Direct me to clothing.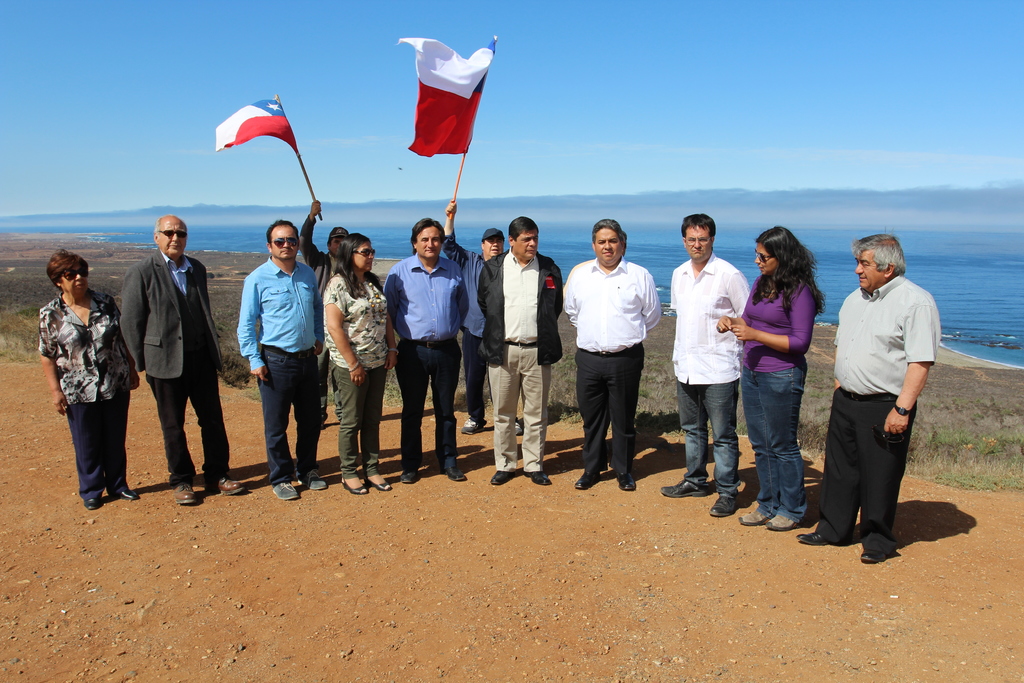
Direction: 815/278/937/557.
